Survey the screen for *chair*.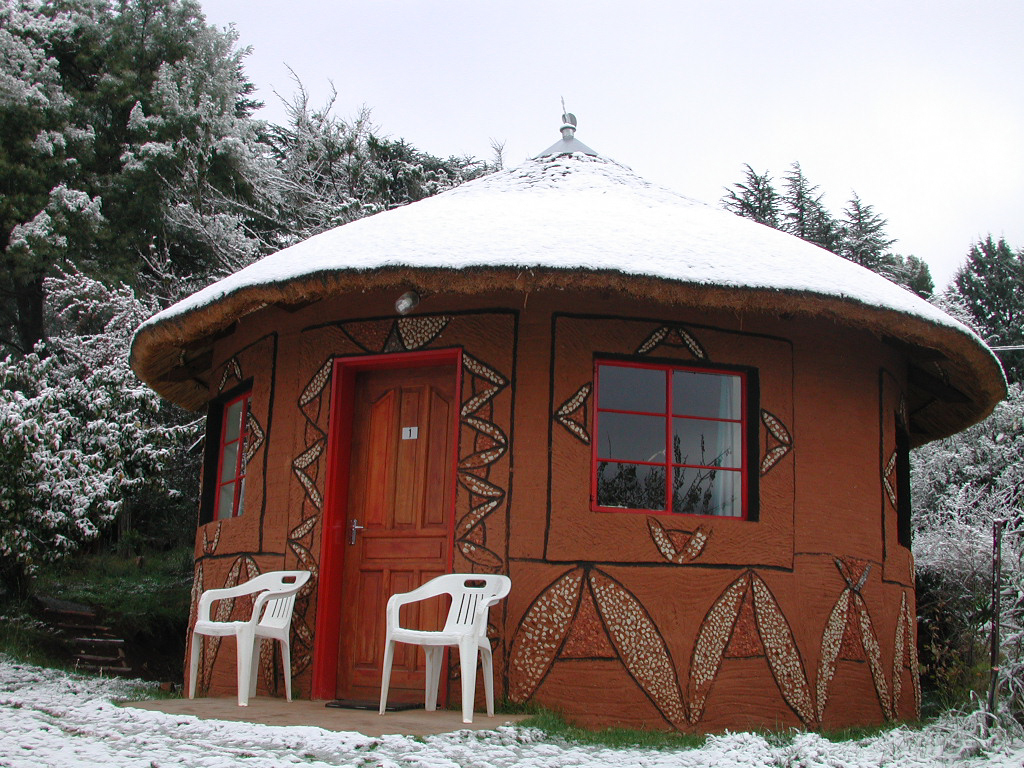
Survey found: <region>377, 569, 515, 741</region>.
